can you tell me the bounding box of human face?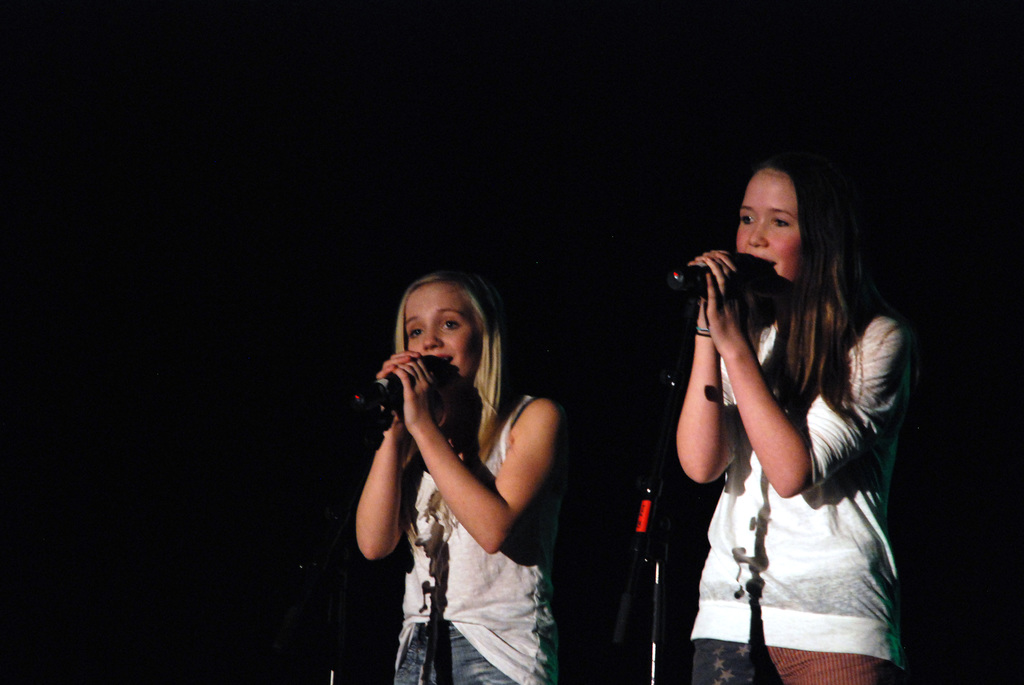
405:292:483:392.
